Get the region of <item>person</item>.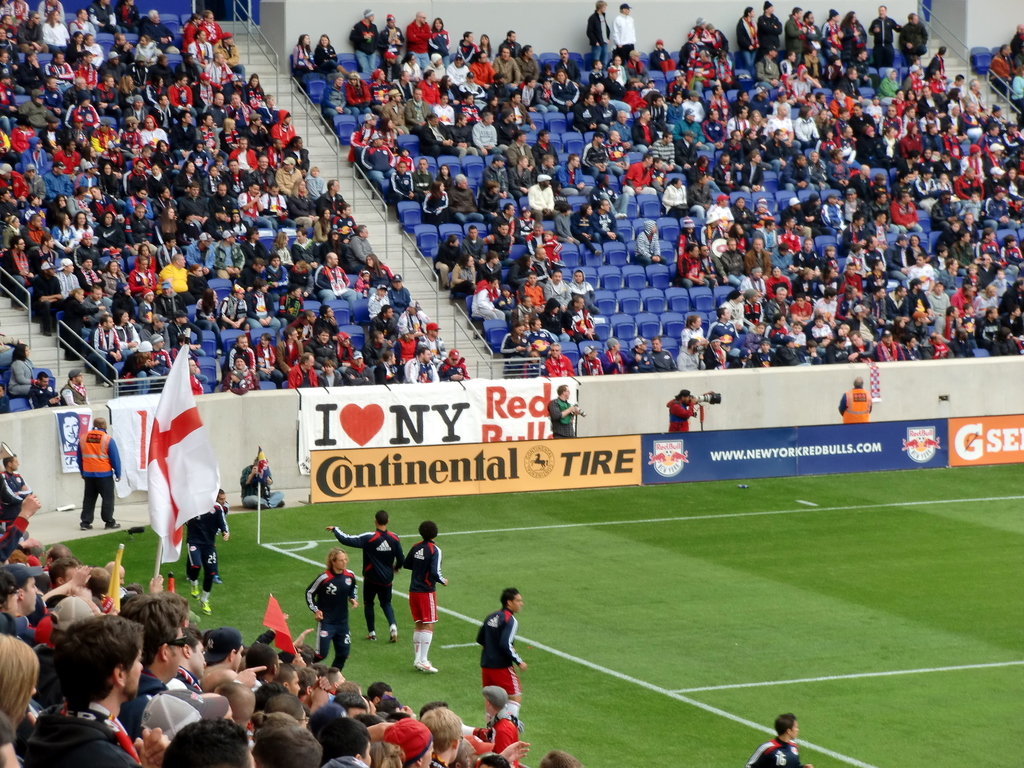
l=61, t=365, r=91, b=406.
